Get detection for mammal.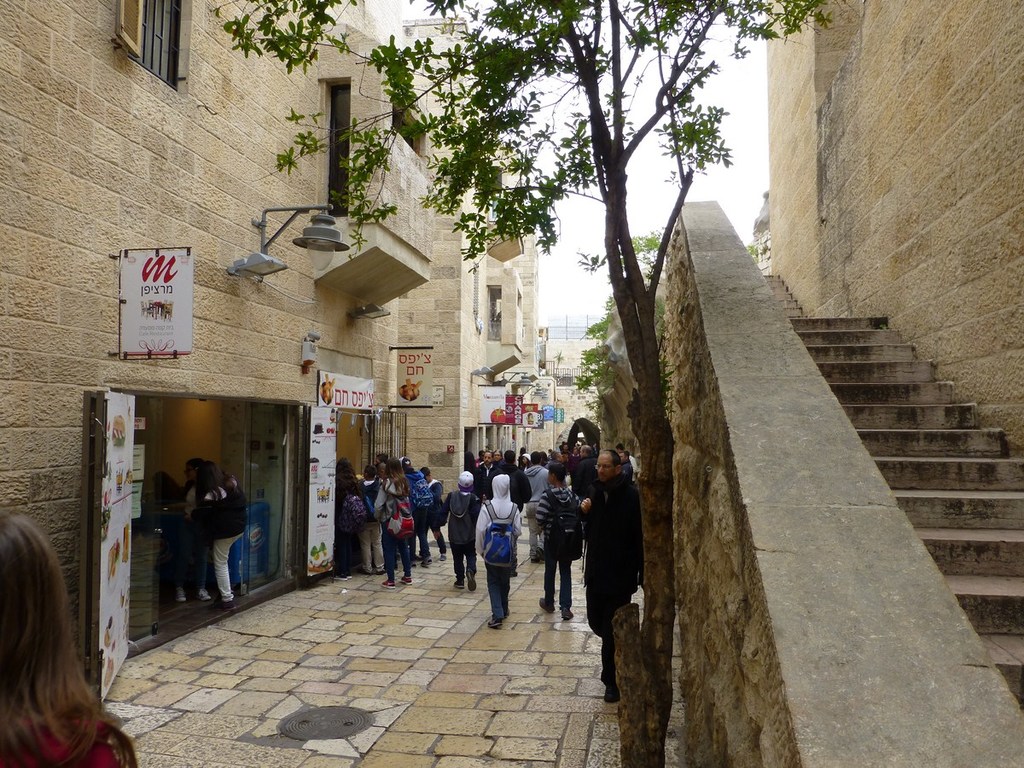
Detection: left=333, top=460, right=366, bottom=574.
